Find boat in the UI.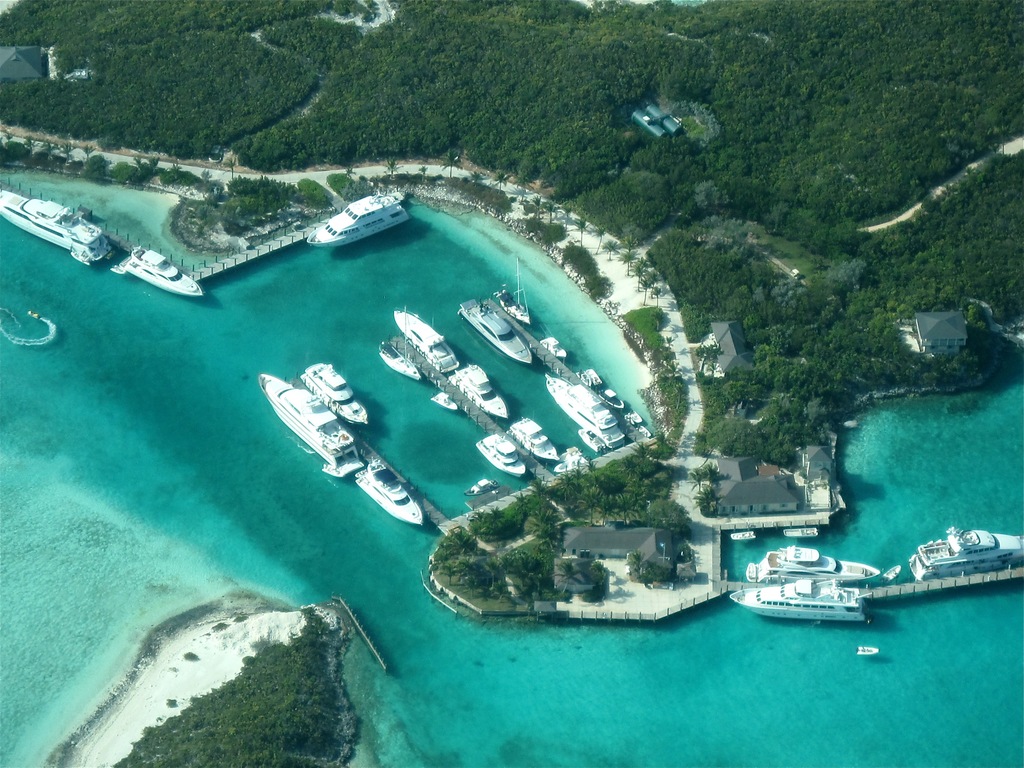
UI element at detection(547, 371, 628, 452).
